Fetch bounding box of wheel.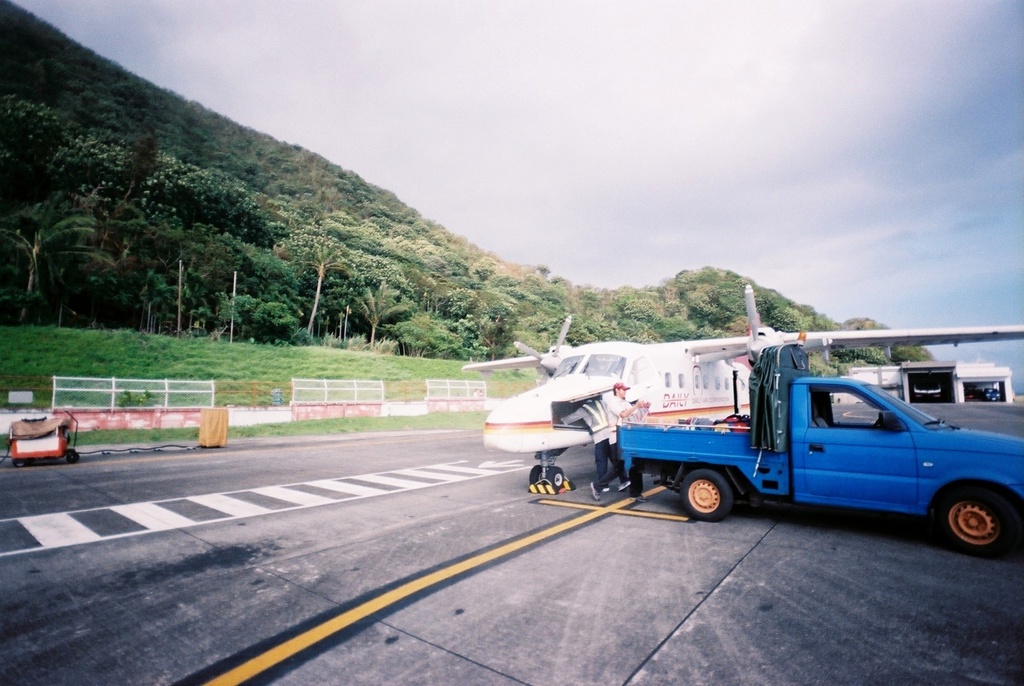
Bbox: 935:481:1011:558.
